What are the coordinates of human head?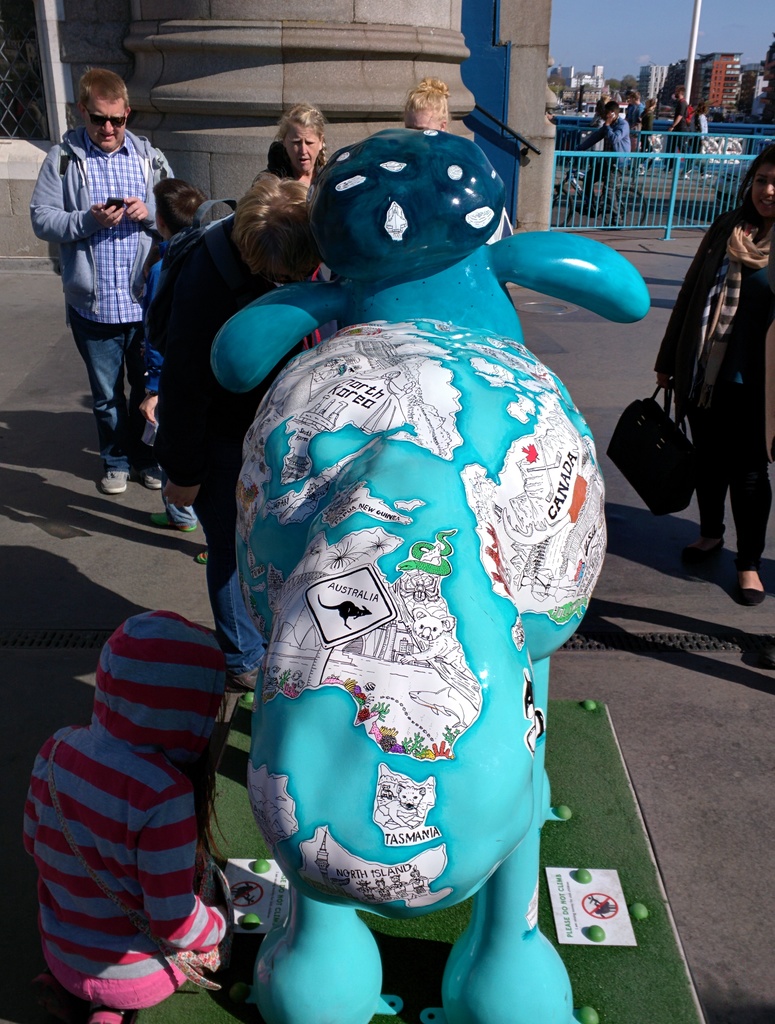
rect(737, 144, 774, 216).
